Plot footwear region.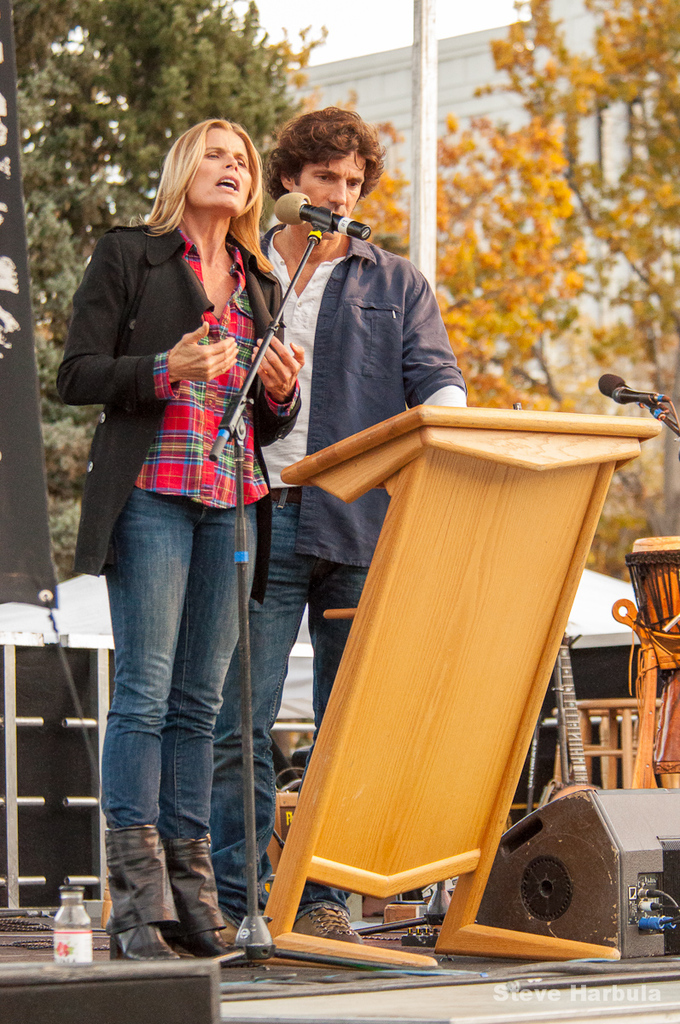
Plotted at box(294, 906, 366, 949).
